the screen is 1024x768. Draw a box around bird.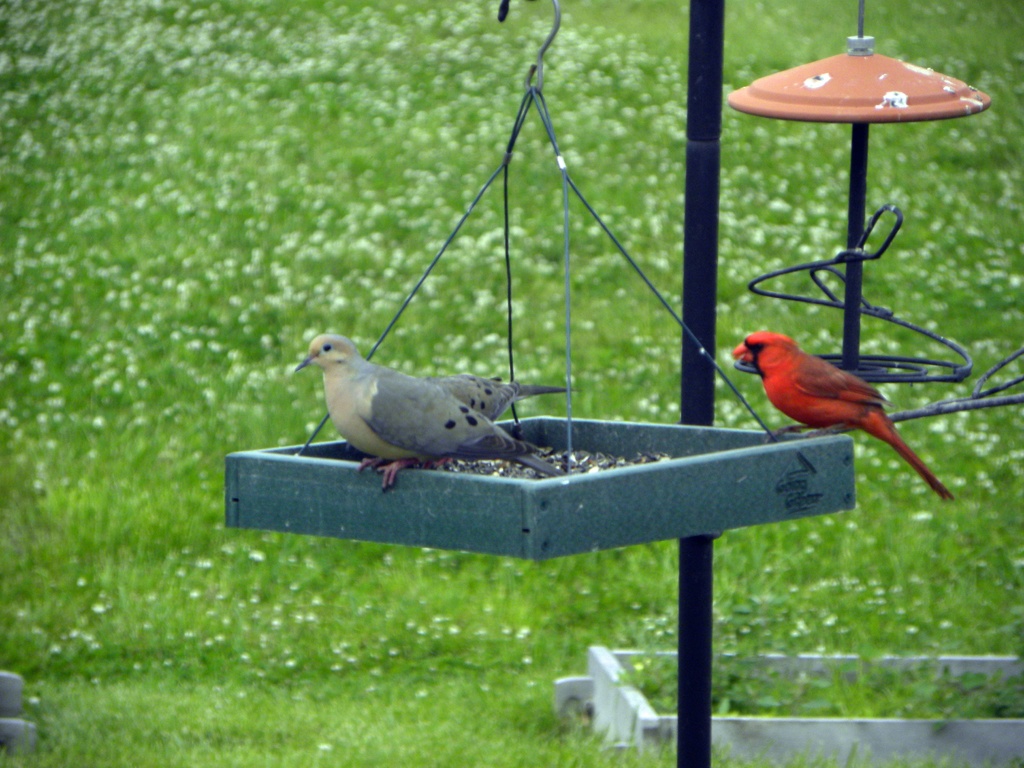
BBox(399, 372, 586, 467).
